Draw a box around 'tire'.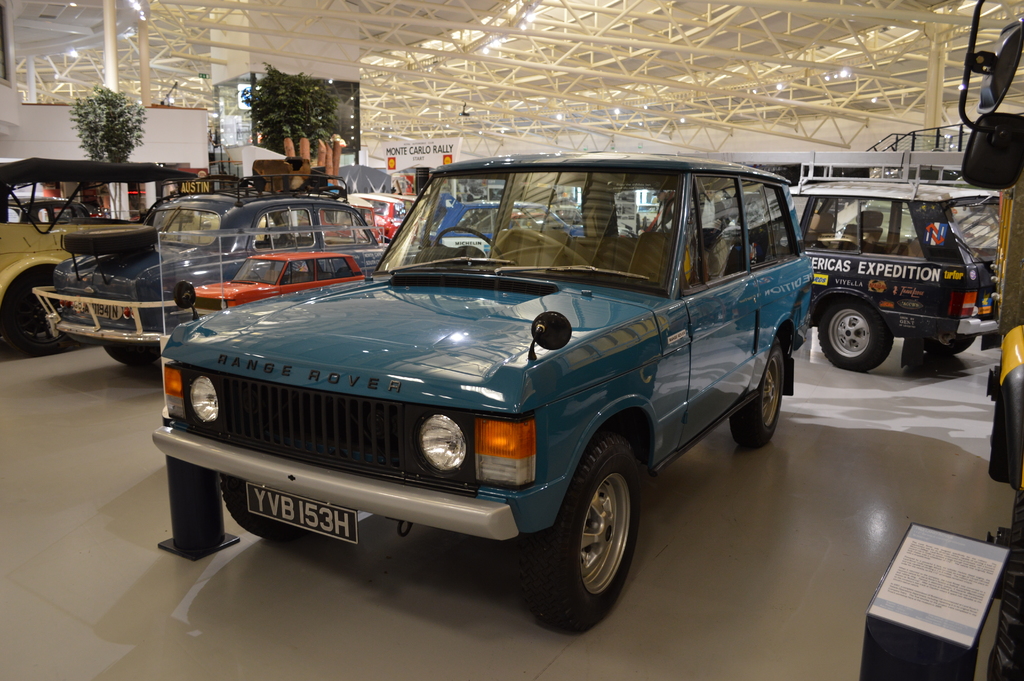
915/331/975/355.
